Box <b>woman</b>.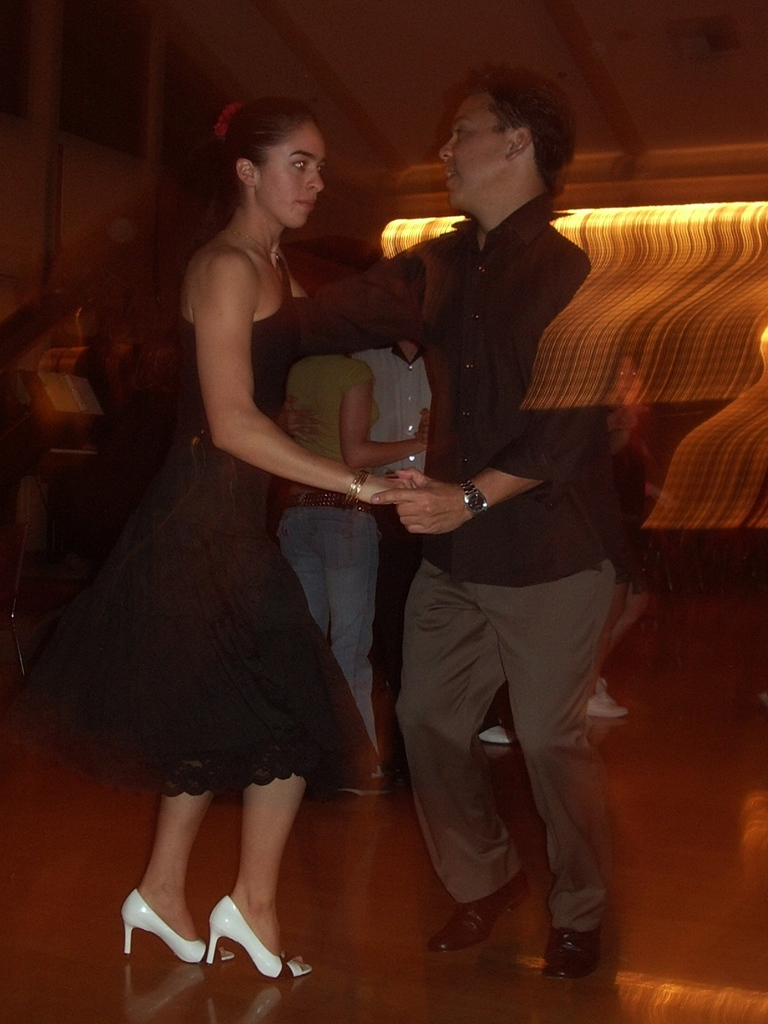
278:348:431:797.
